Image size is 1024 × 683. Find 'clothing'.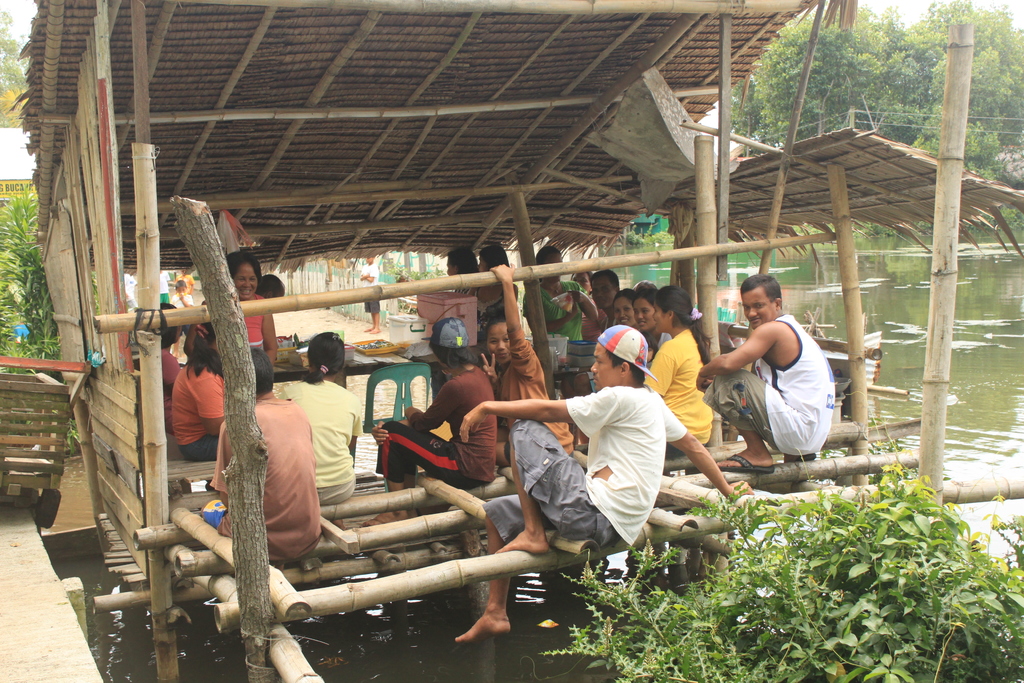
rect(485, 383, 682, 554).
